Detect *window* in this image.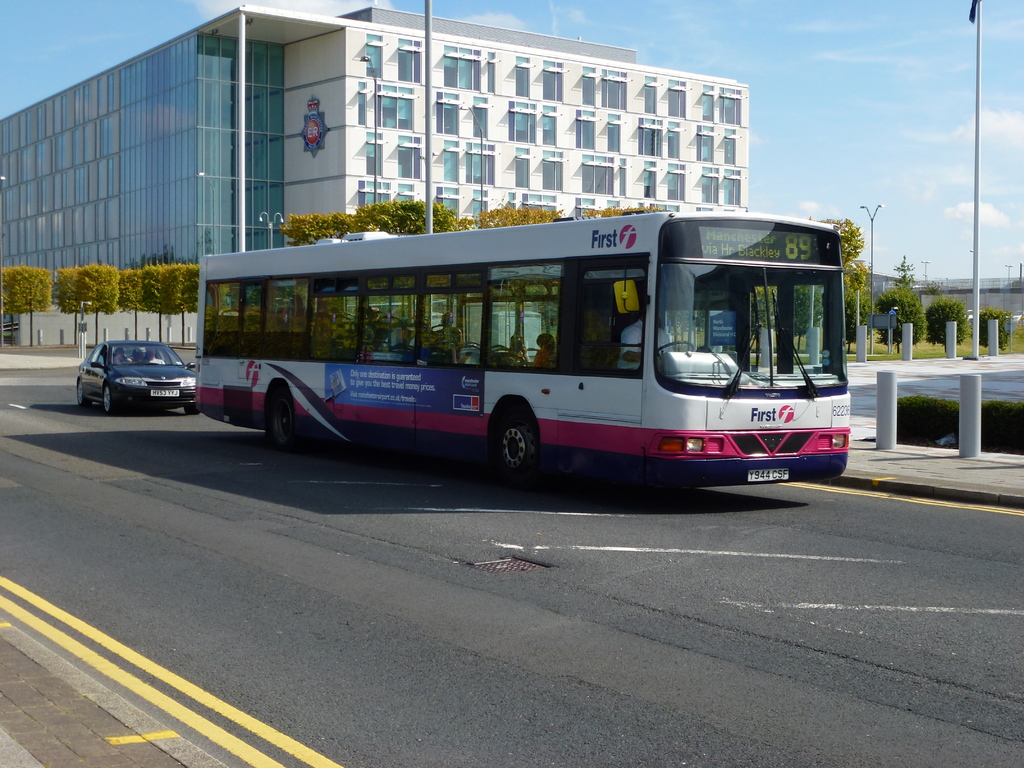
Detection: bbox=[543, 104, 556, 146].
